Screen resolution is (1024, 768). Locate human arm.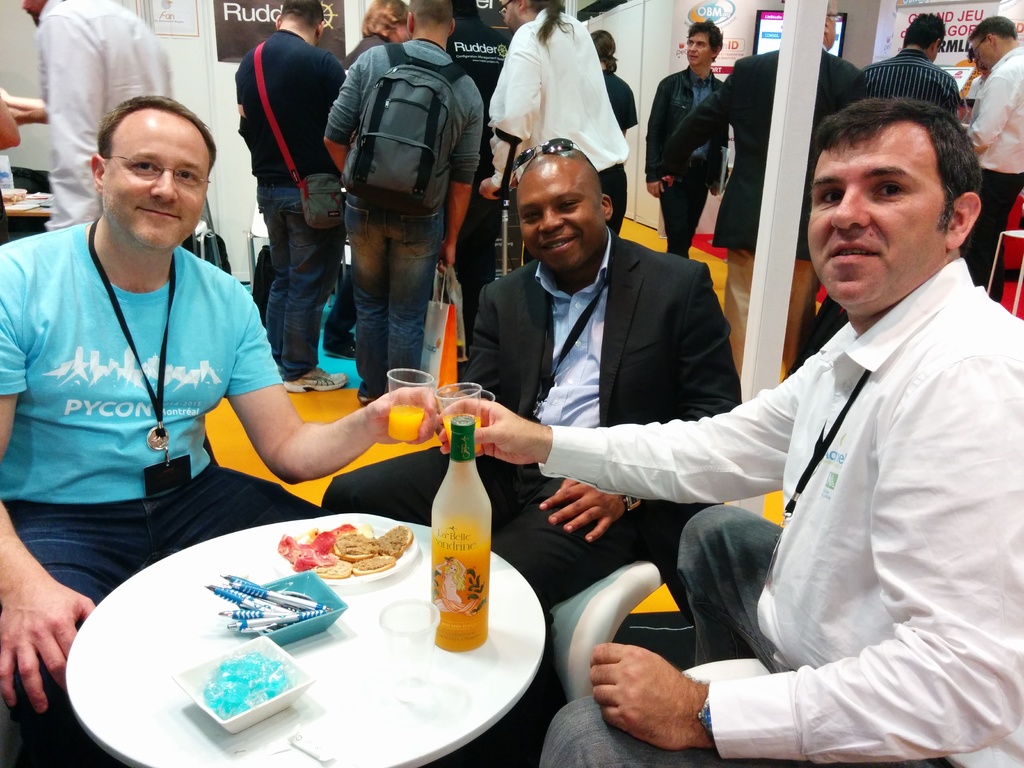
[left=962, top=73, right=1012, bottom=152].
